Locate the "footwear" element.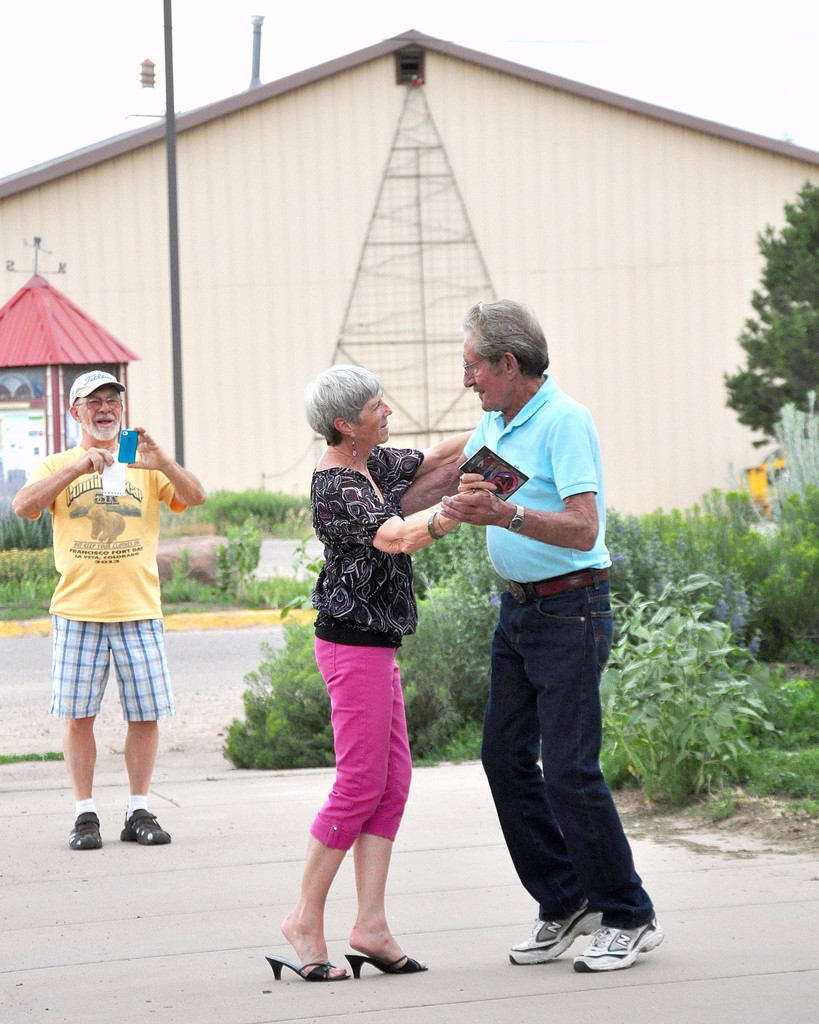
Element bbox: rect(510, 892, 651, 965).
